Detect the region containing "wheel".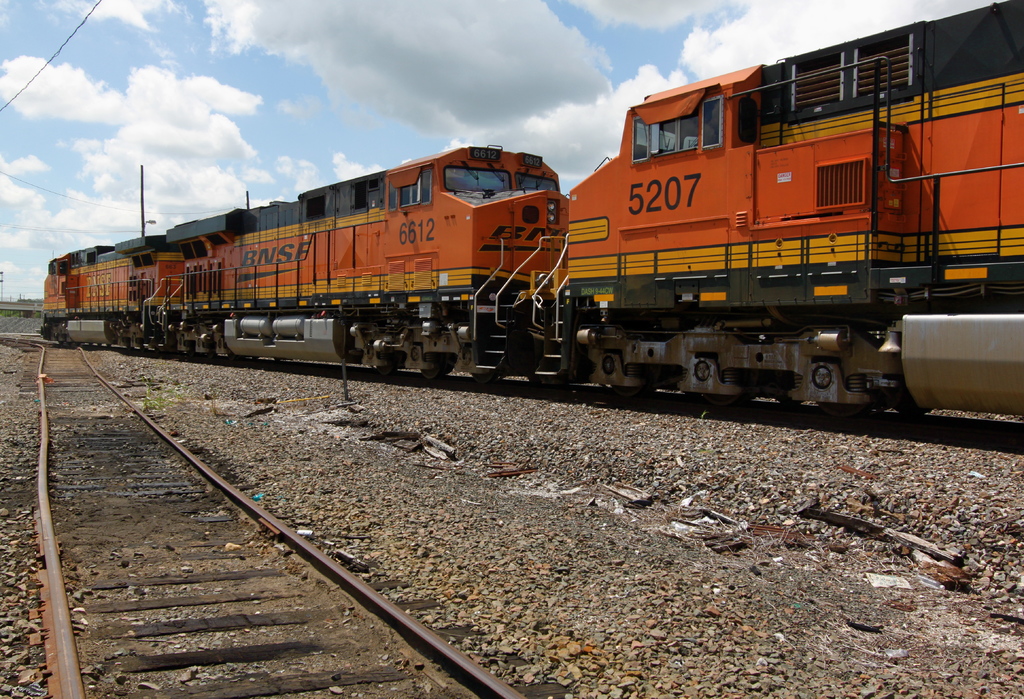
<bbox>376, 367, 397, 376</bbox>.
